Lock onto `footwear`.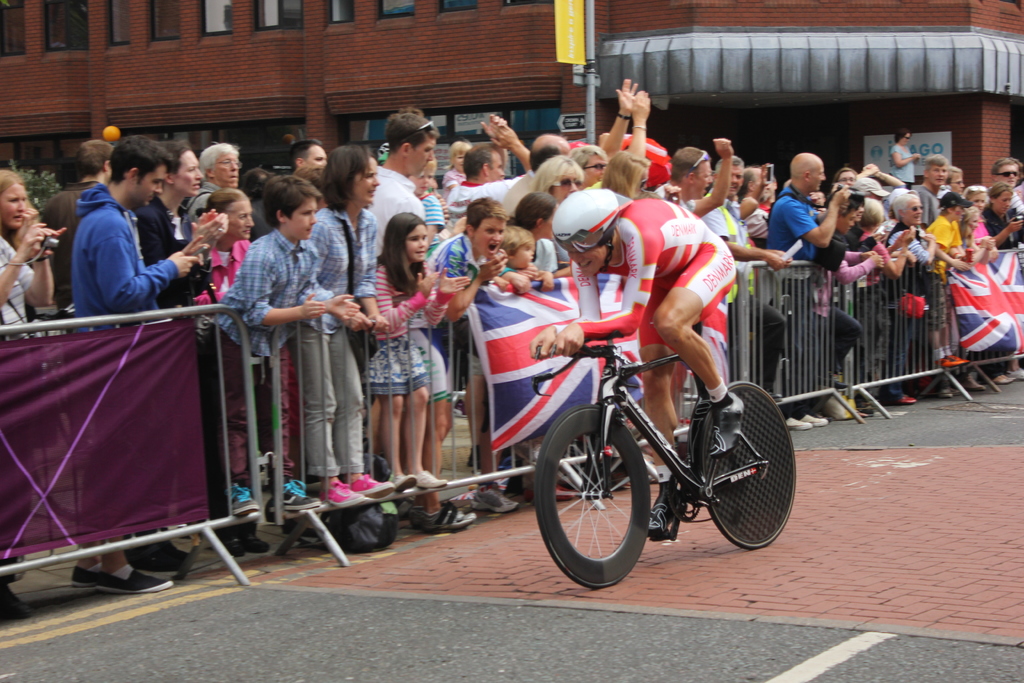
Locked: <bbox>321, 475, 372, 507</bbox>.
